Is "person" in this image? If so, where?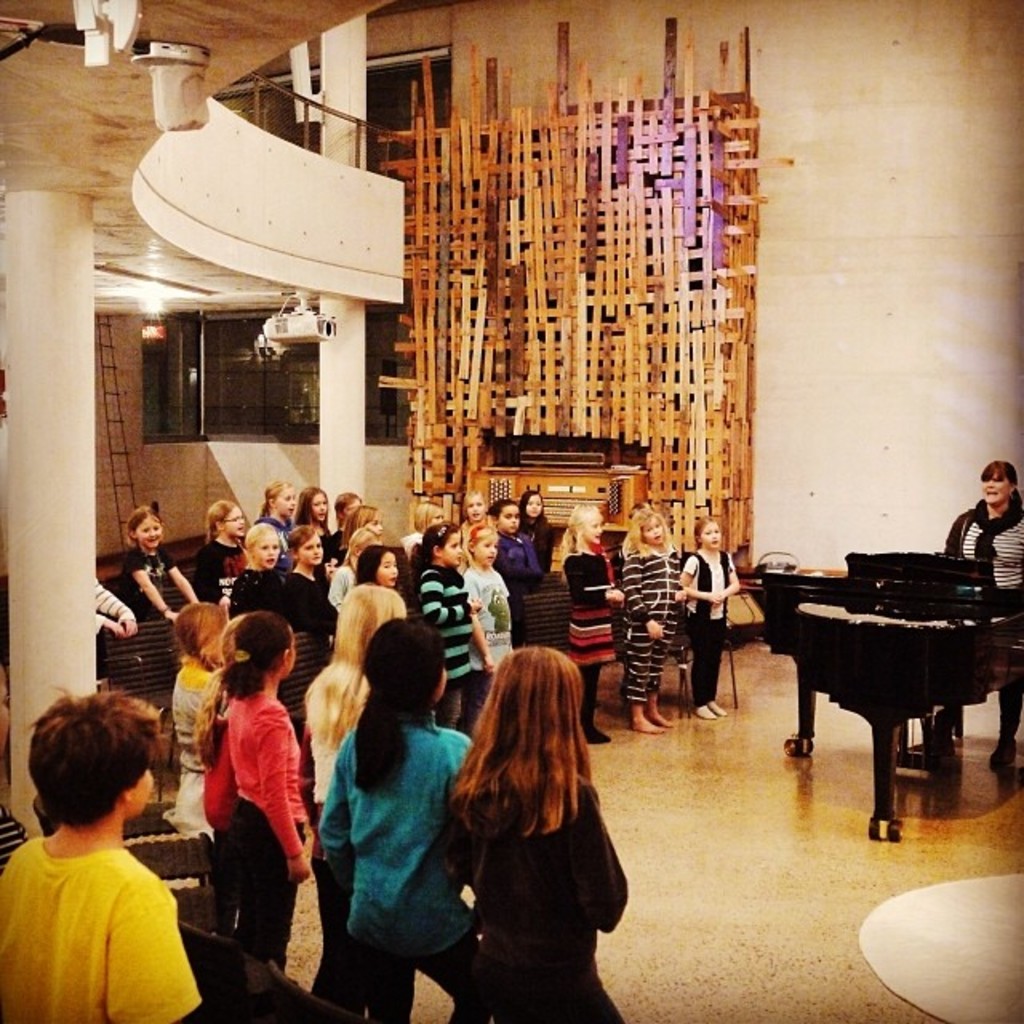
Yes, at <bbox>515, 480, 555, 574</bbox>.
